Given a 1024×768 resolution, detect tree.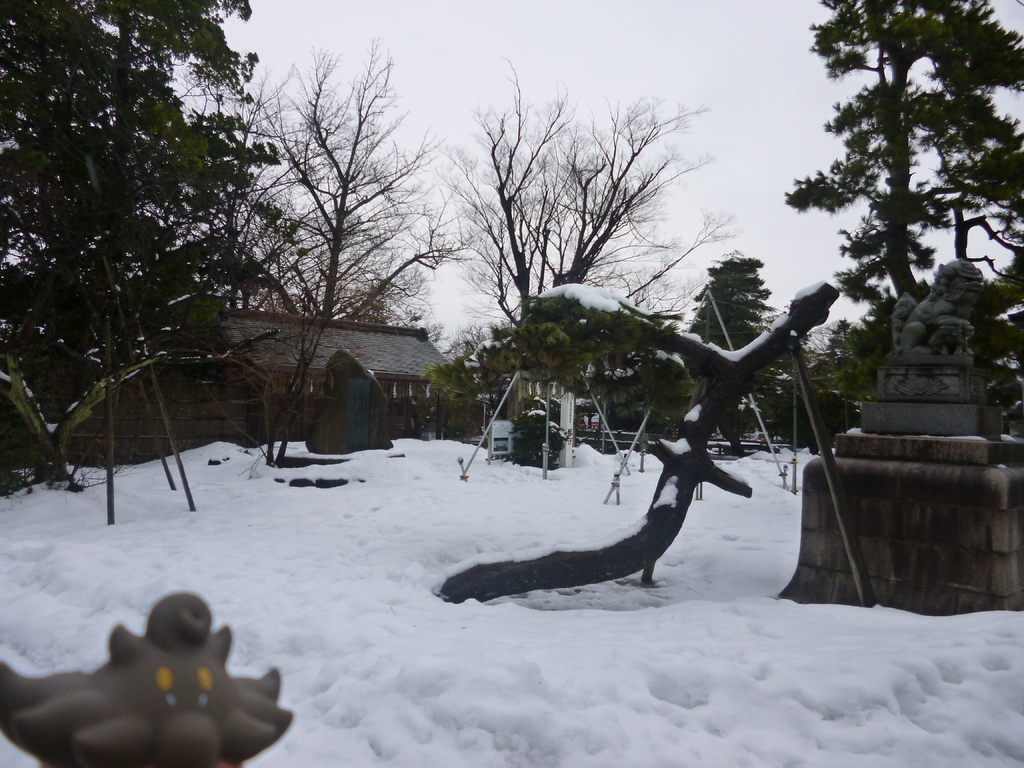
bbox(422, 284, 697, 458).
